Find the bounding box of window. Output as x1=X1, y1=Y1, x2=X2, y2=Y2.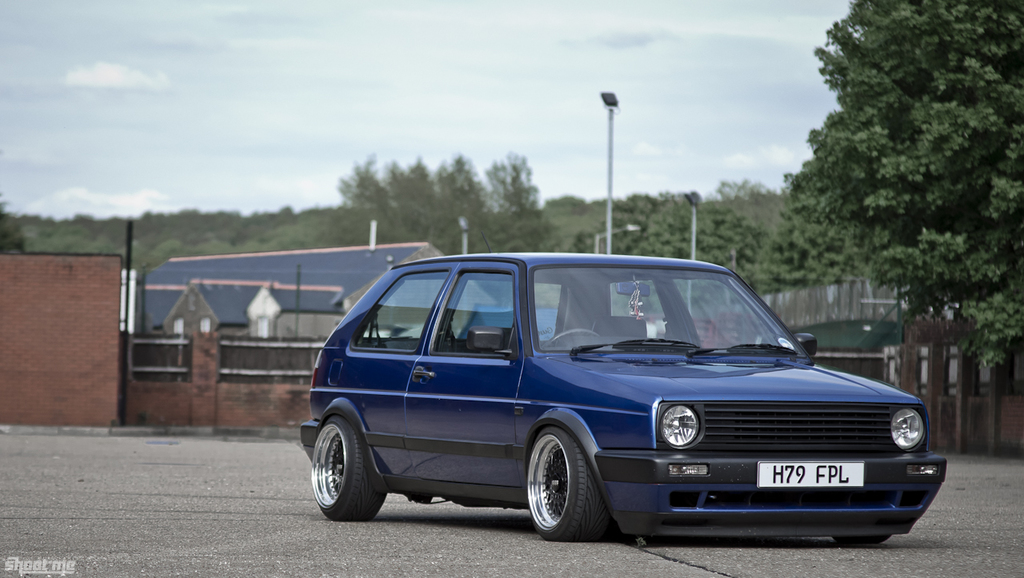
x1=672, y1=278, x2=781, y2=351.
